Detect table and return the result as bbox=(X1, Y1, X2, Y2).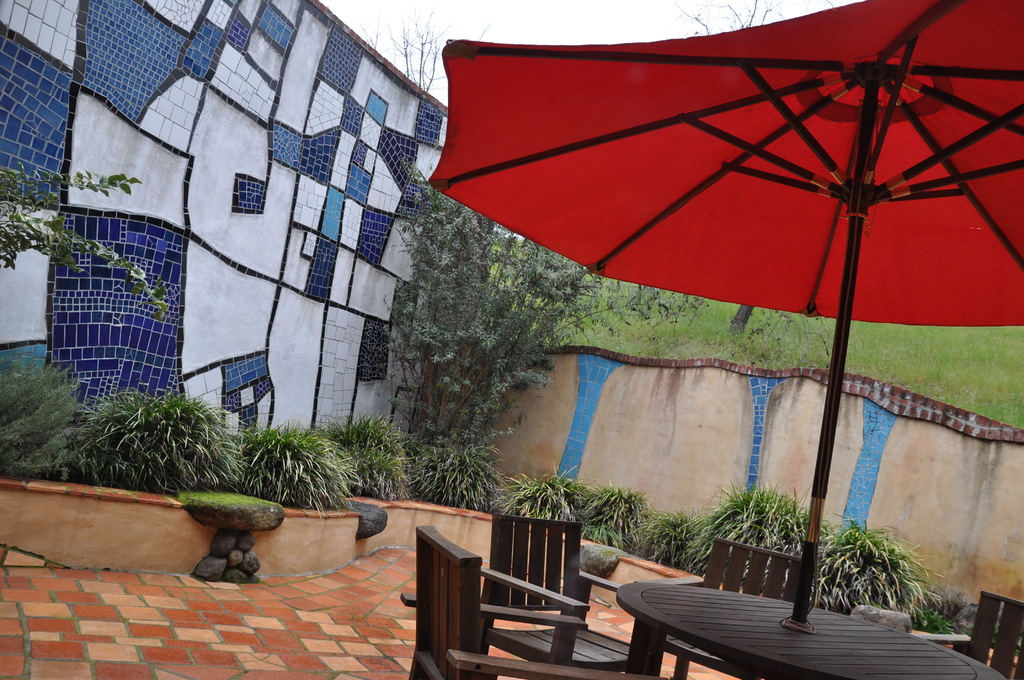
bbox=(614, 574, 1004, 679).
